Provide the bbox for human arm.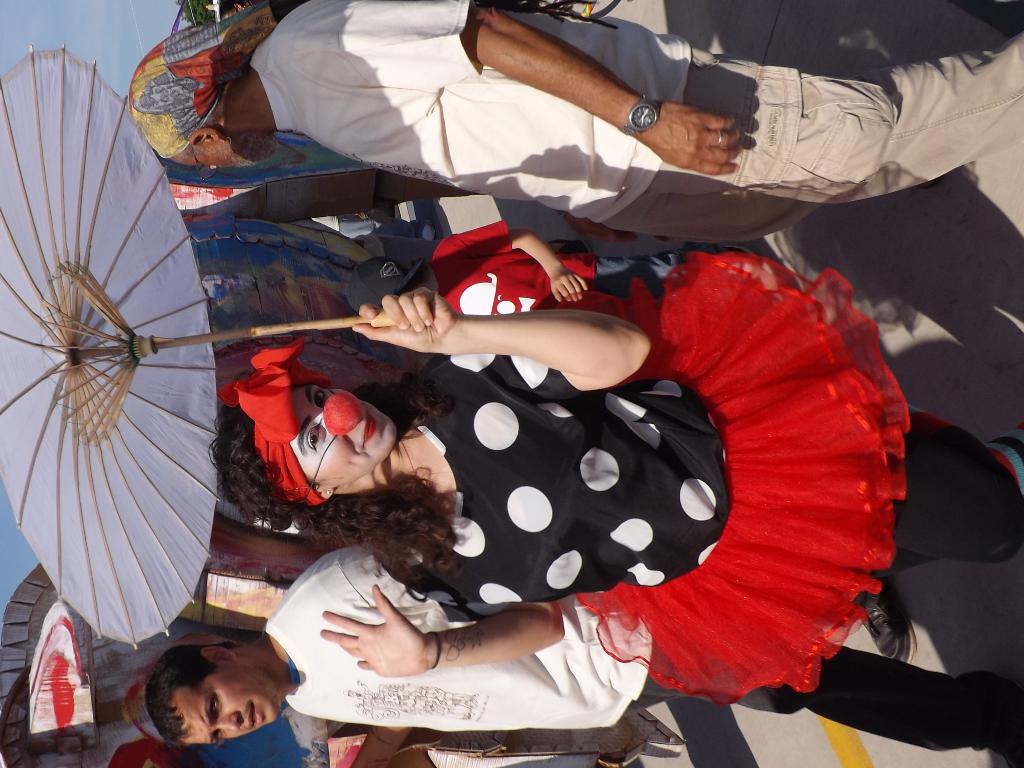
x1=287 y1=0 x2=765 y2=165.
